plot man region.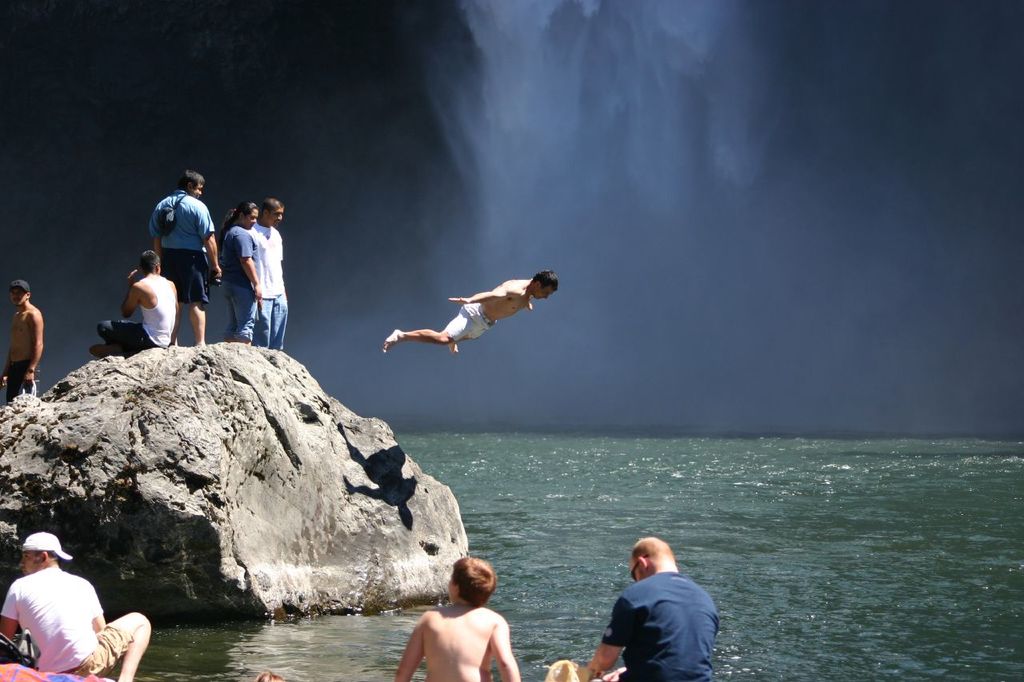
Plotted at BBox(148, 170, 225, 346).
